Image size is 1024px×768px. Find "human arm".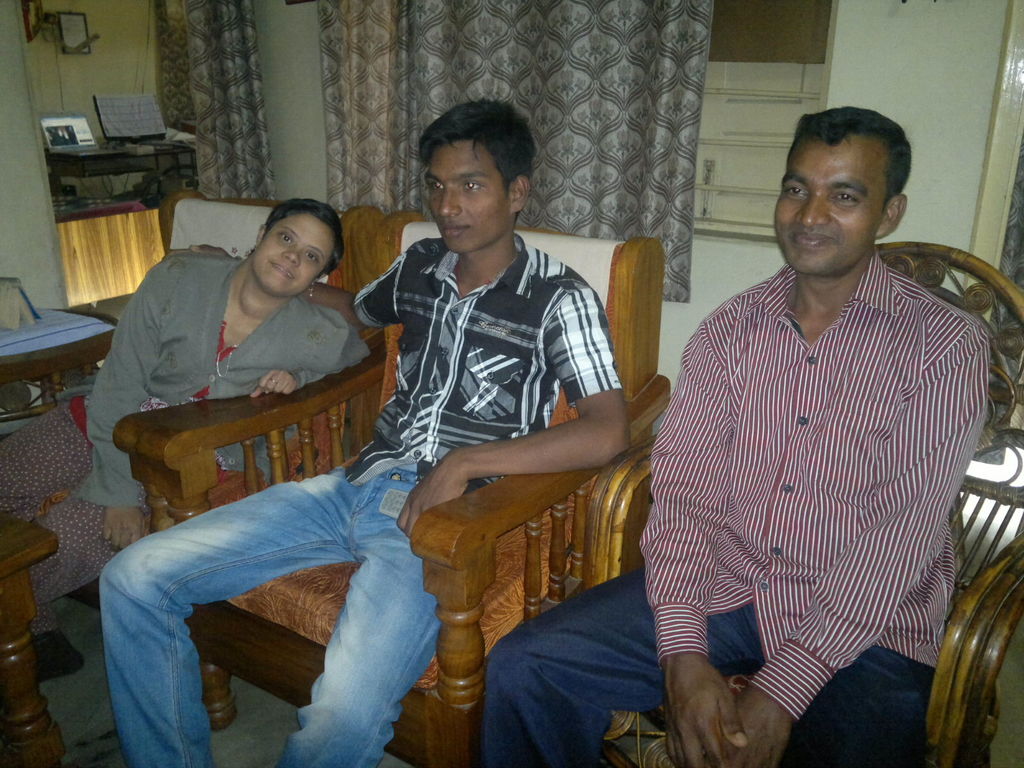
Rect(85, 263, 152, 549).
